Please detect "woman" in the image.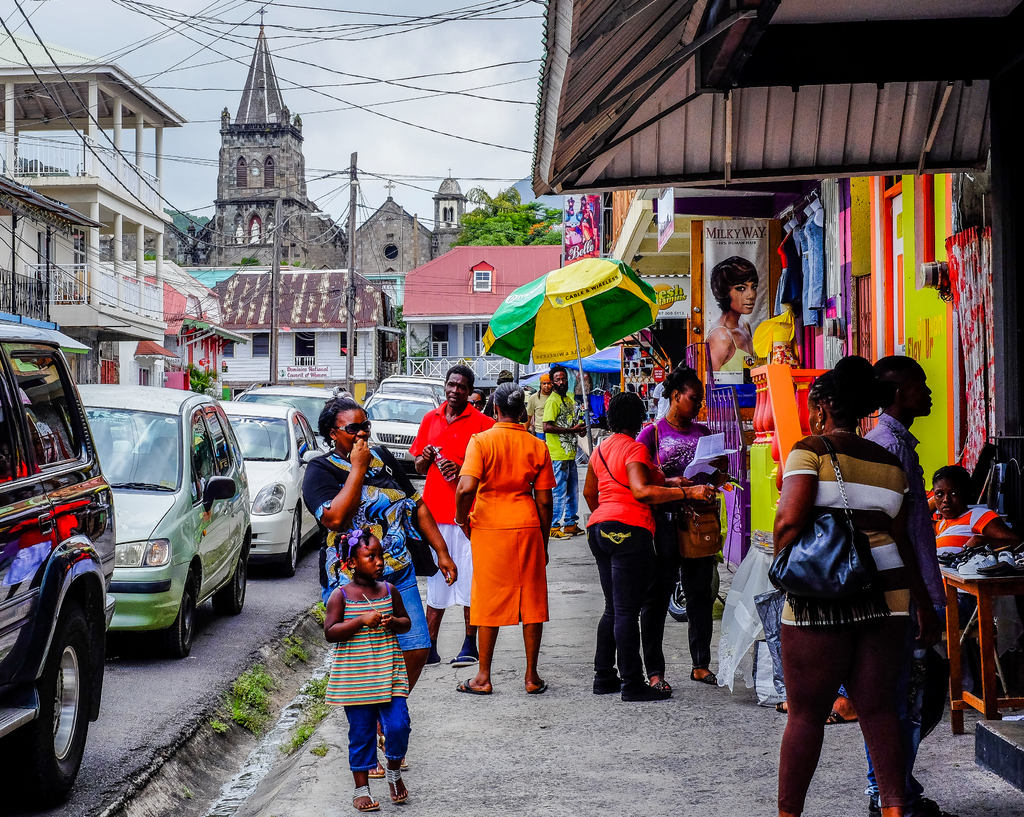
634:366:737:688.
